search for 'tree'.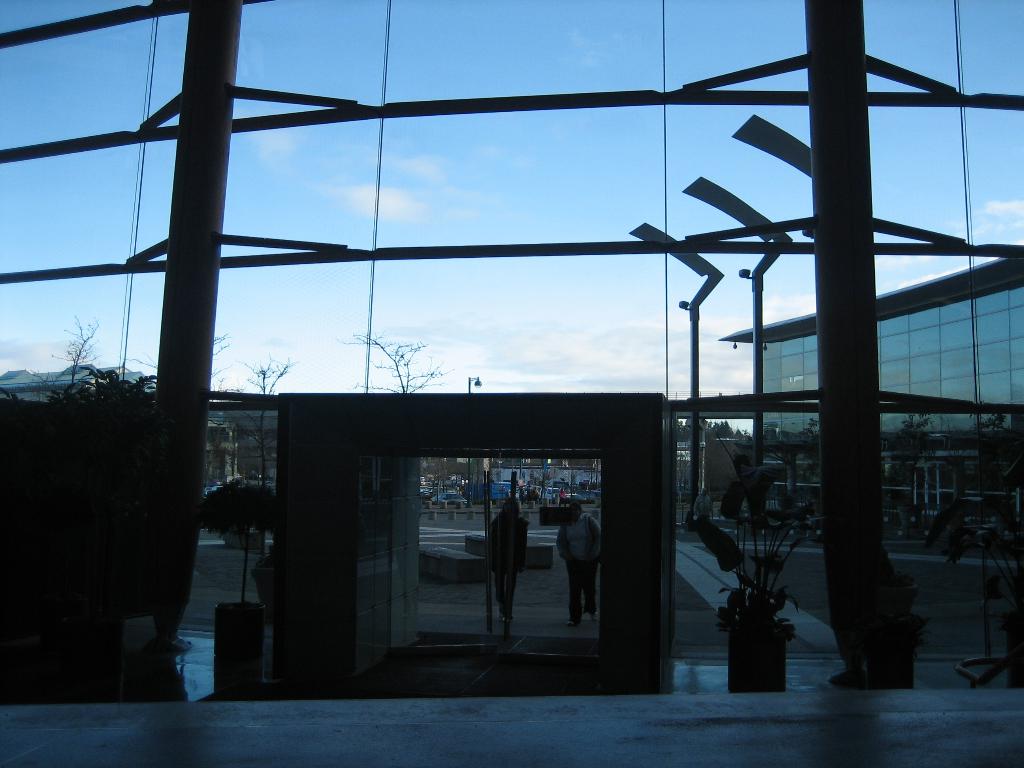
Found at bbox=[961, 408, 1008, 439].
